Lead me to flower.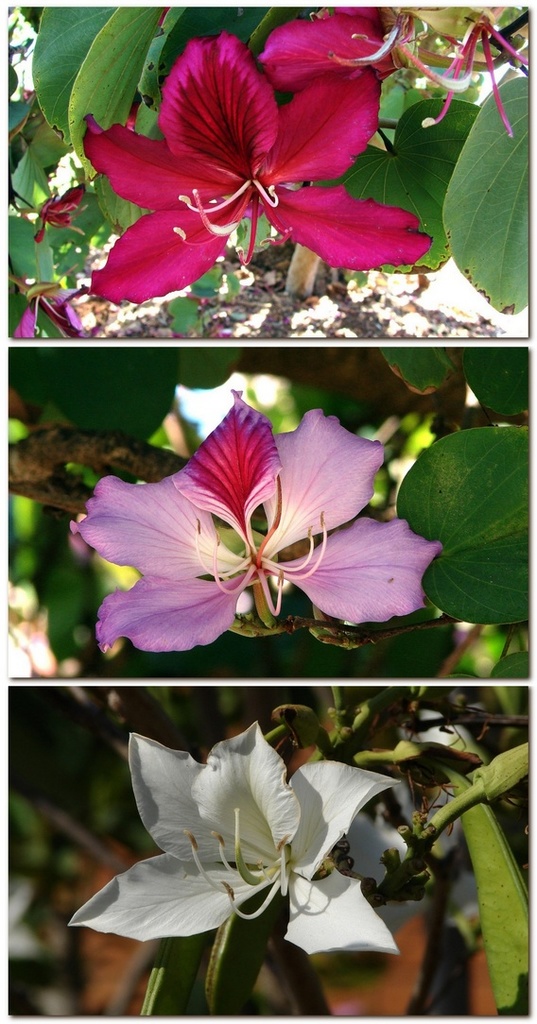
Lead to {"x1": 64, "y1": 718, "x2": 427, "y2": 957}.
